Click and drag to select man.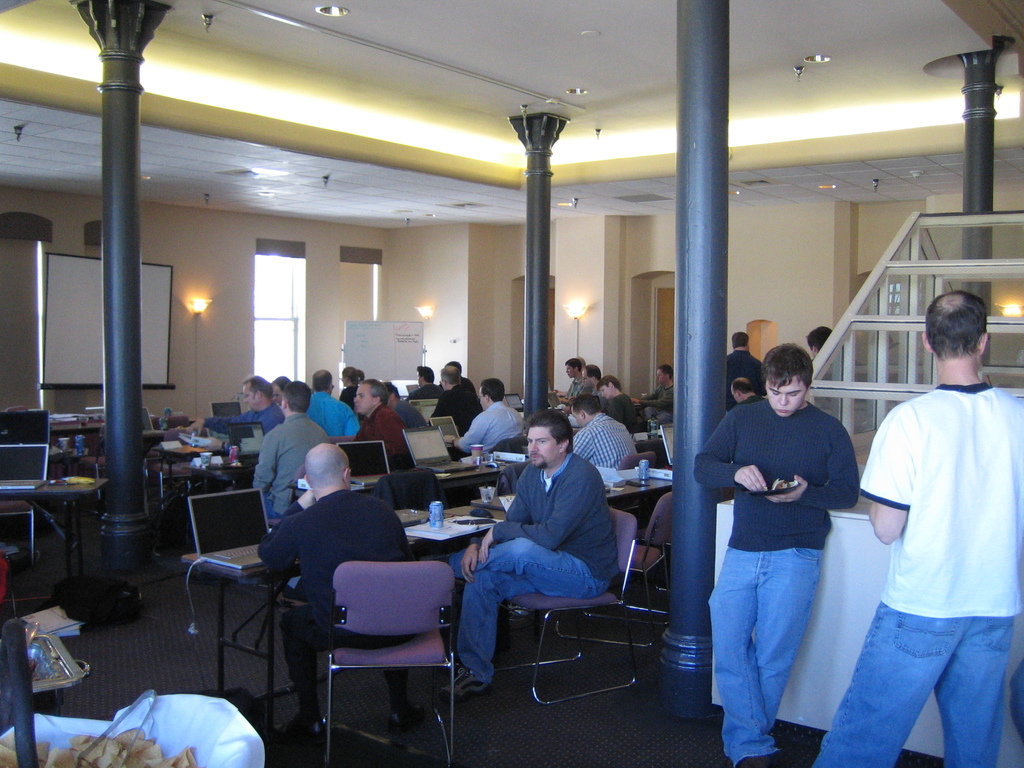
Selection: (left=550, top=359, right=584, bottom=408).
